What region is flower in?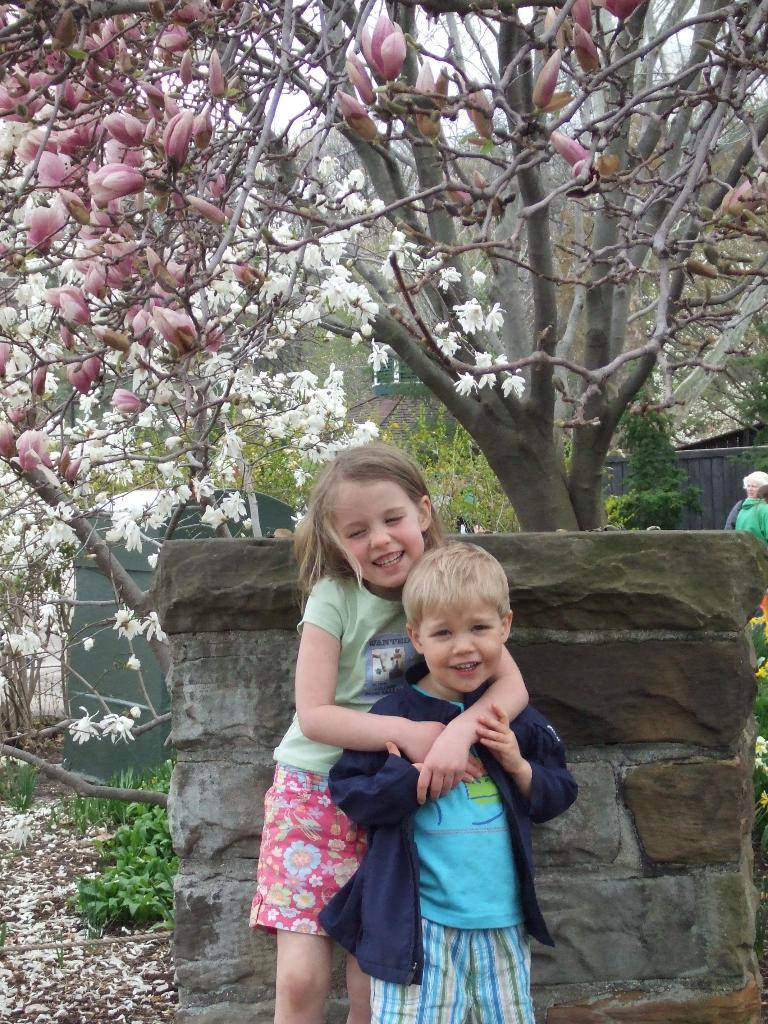
[348, 12, 445, 90].
